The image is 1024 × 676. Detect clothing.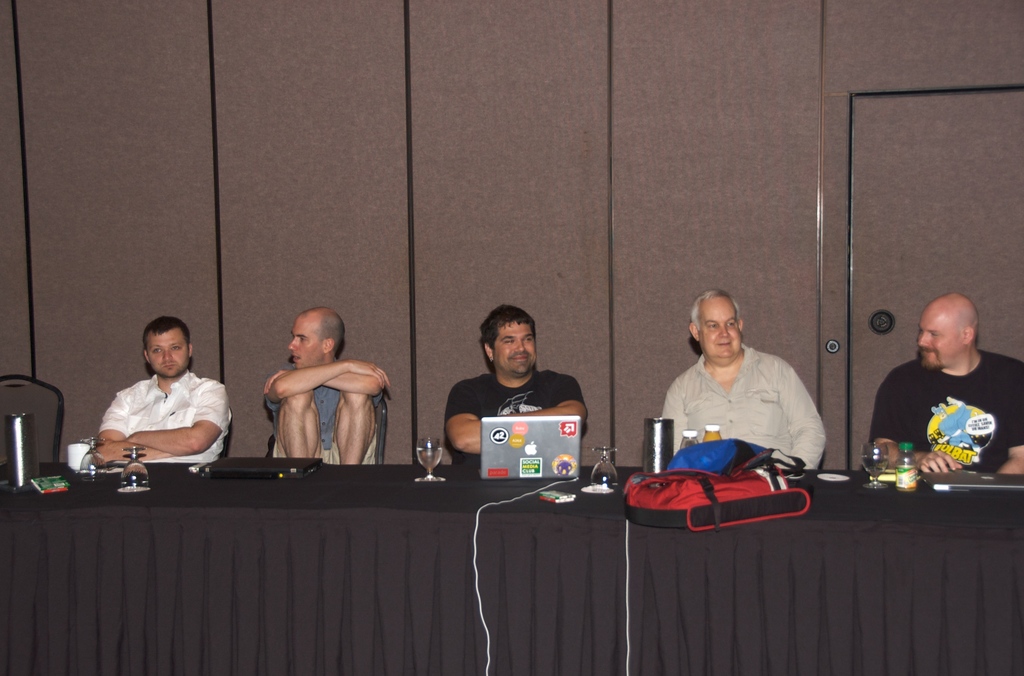
Detection: select_region(659, 344, 822, 472).
